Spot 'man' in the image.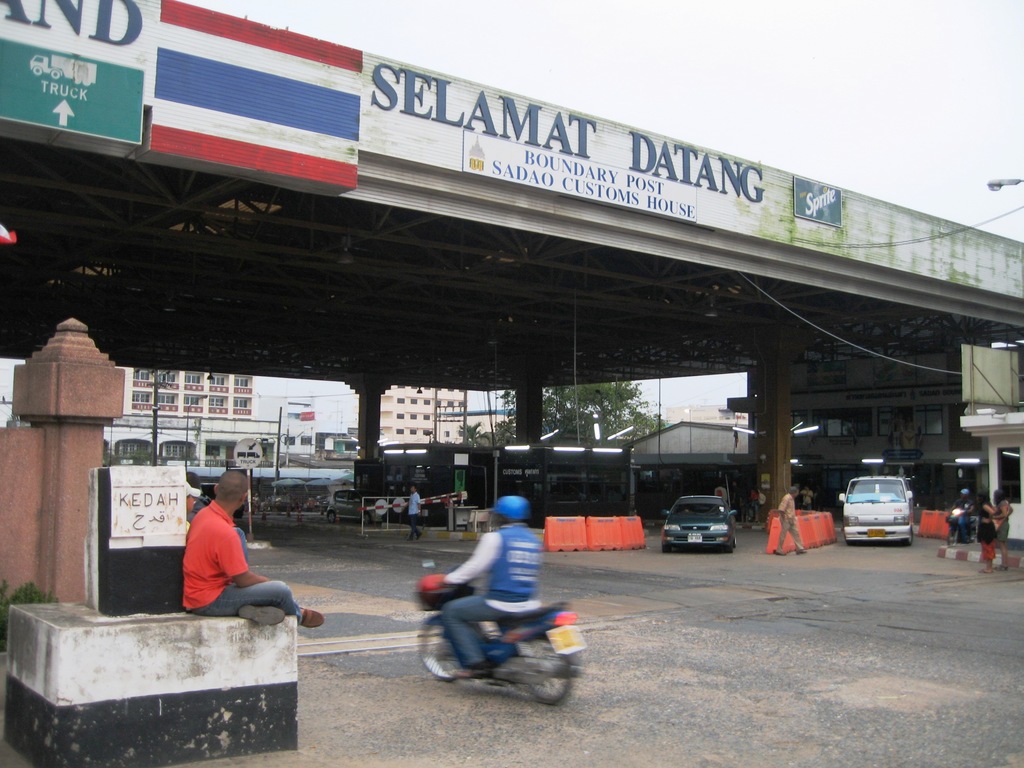
'man' found at left=406, top=483, right=435, bottom=537.
